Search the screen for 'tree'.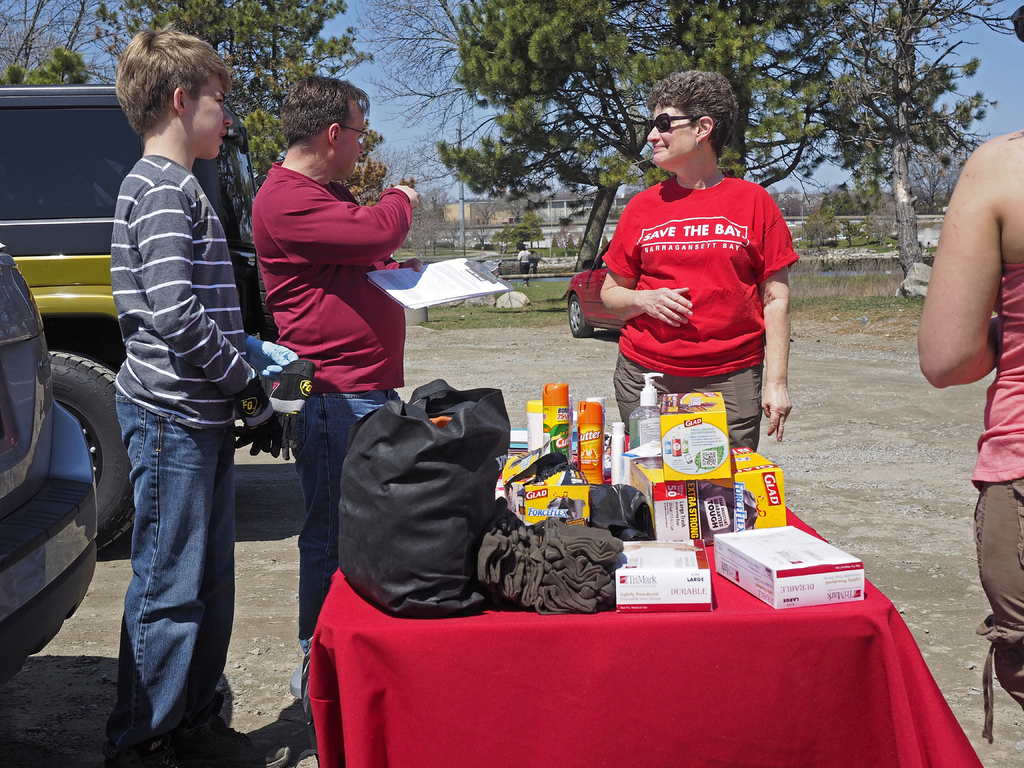
Found at {"x1": 787, "y1": 0, "x2": 1017, "y2": 291}.
